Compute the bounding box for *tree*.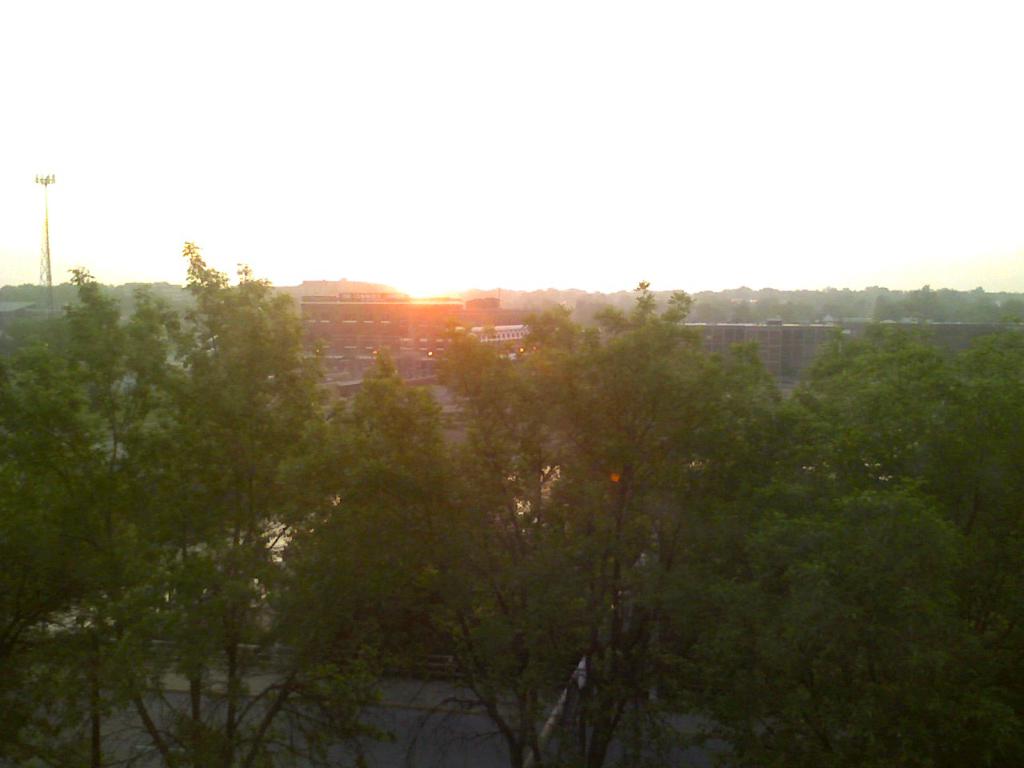
379,270,791,767.
